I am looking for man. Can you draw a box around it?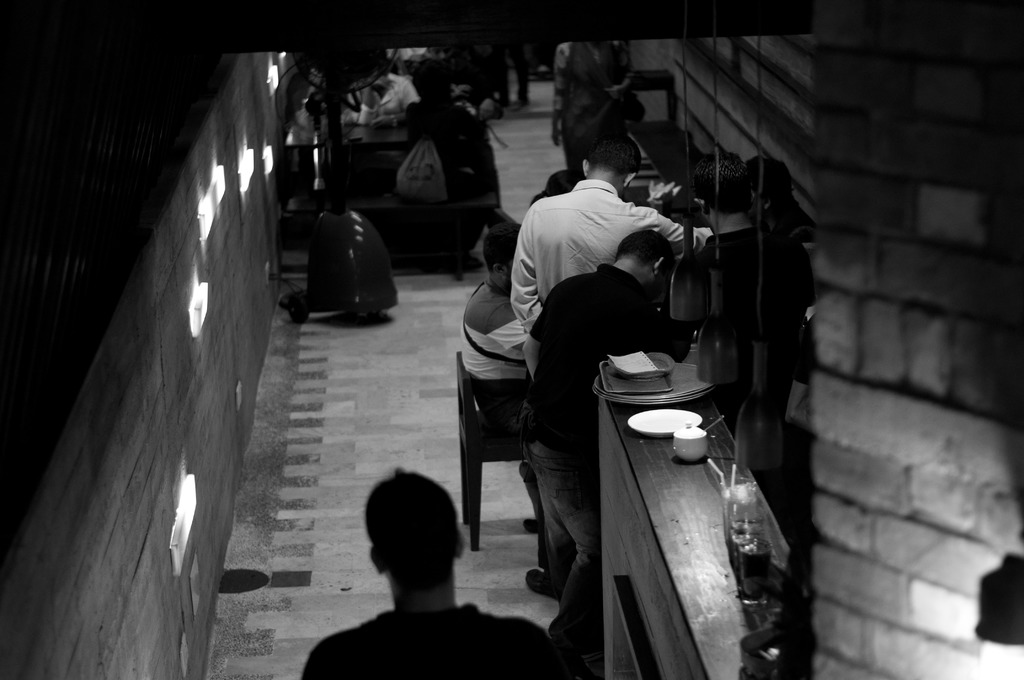
Sure, the bounding box is 301/53/412/142.
